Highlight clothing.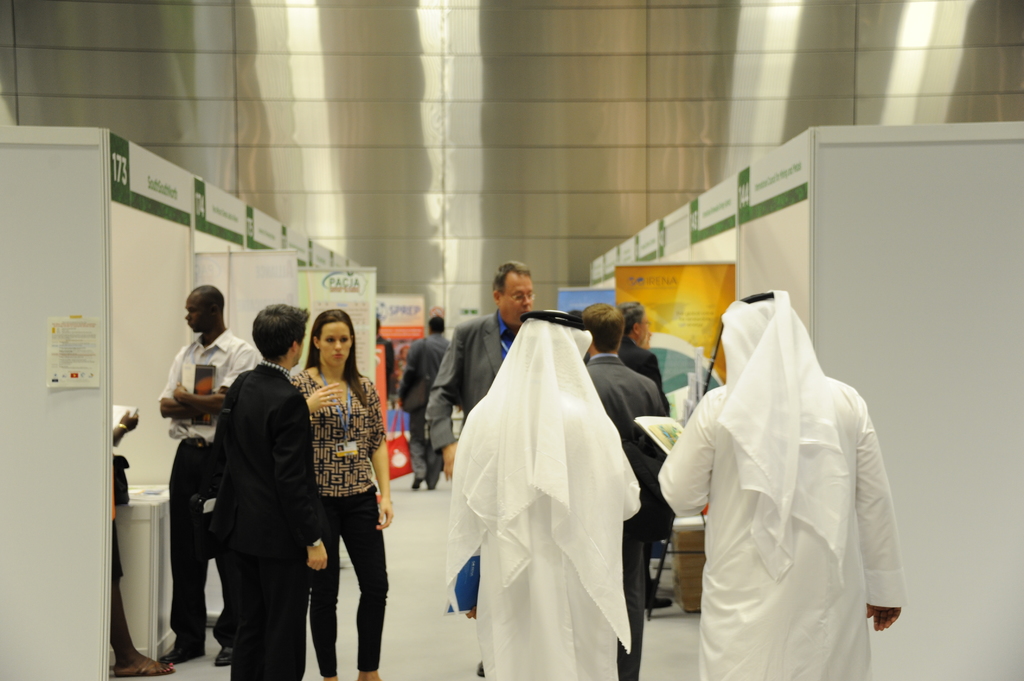
Highlighted region: box=[583, 349, 669, 680].
